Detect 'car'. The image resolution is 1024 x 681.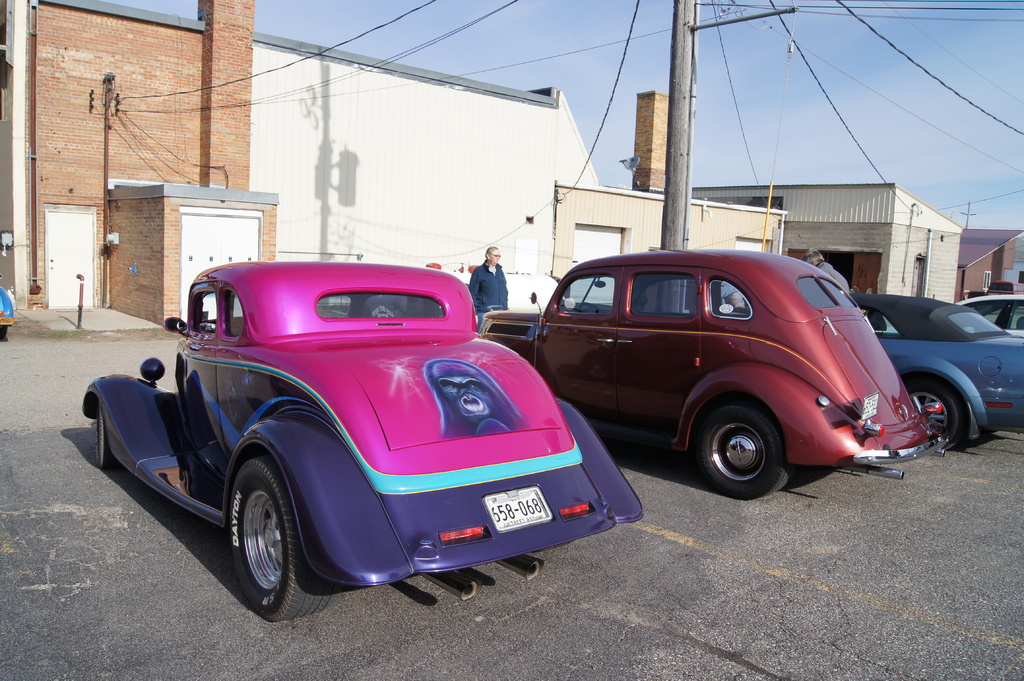
box(886, 291, 1023, 335).
